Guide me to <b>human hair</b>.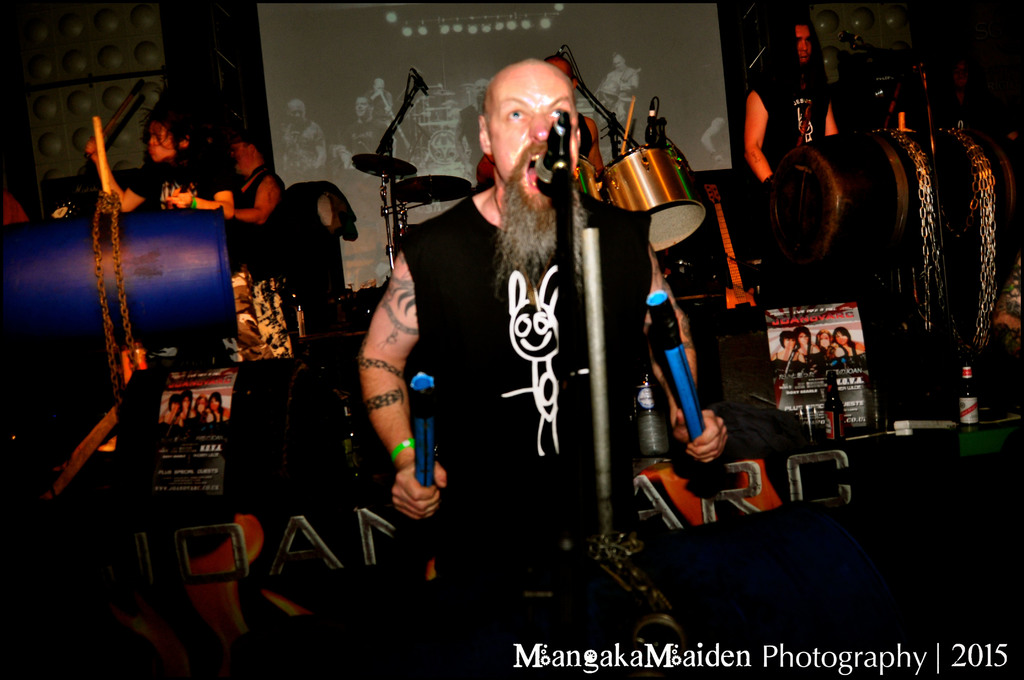
Guidance: l=778, t=330, r=794, b=348.
